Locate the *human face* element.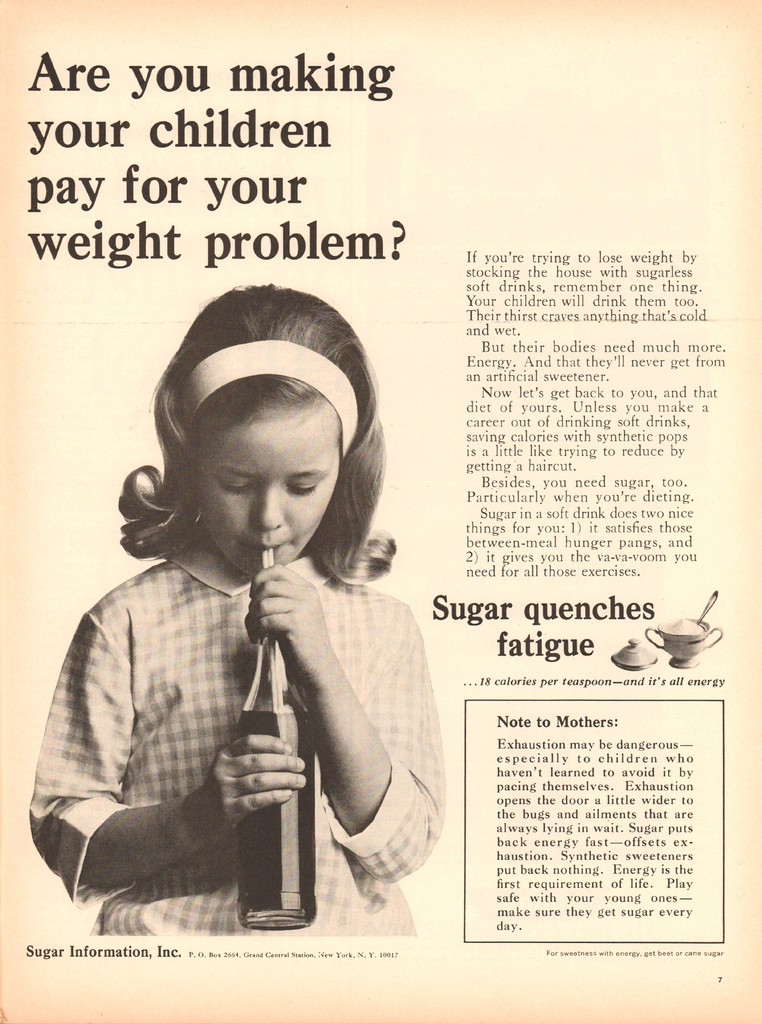
Element bbox: 188:395:341:579.
